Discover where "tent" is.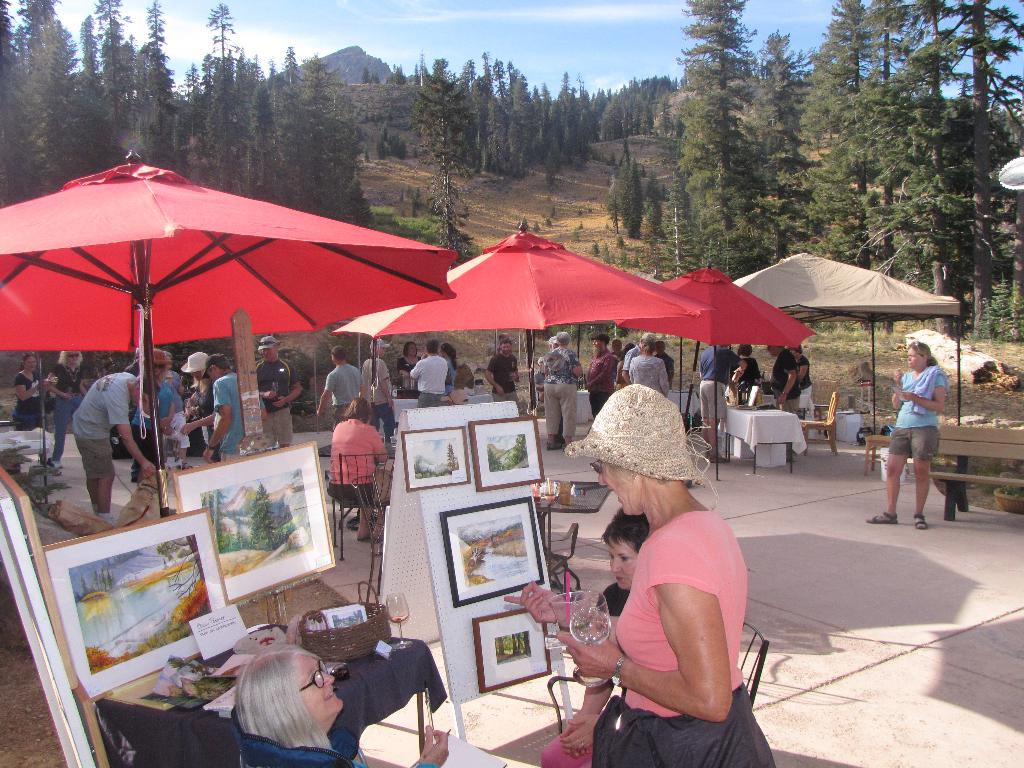
Discovered at <box>0,150,440,549</box>.
